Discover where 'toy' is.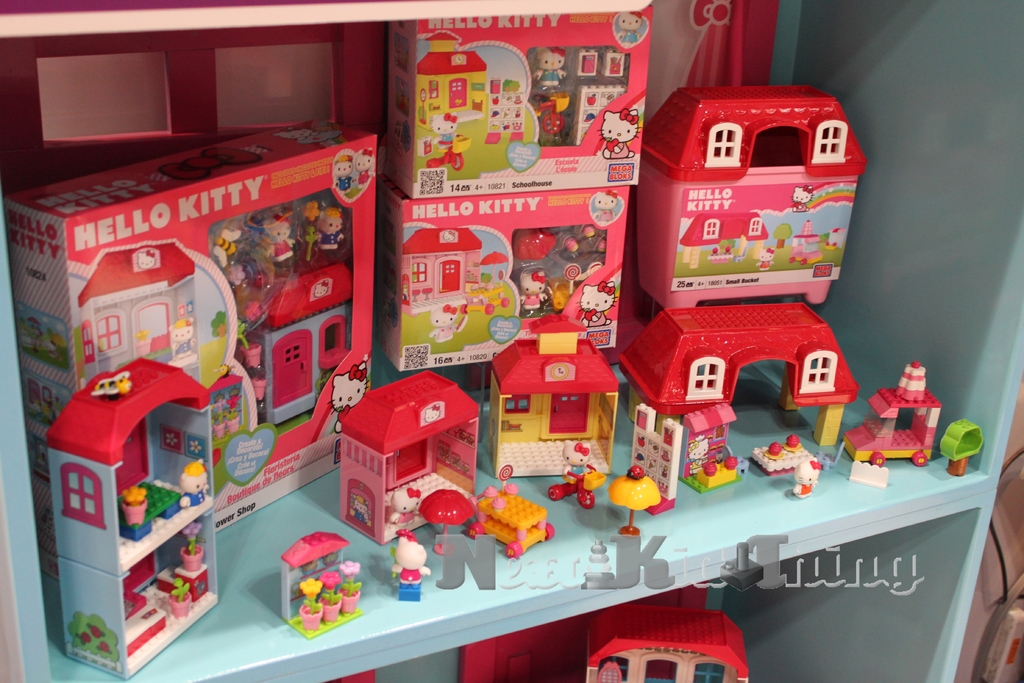
Discovered at rect(479, 251, 509, 284).
